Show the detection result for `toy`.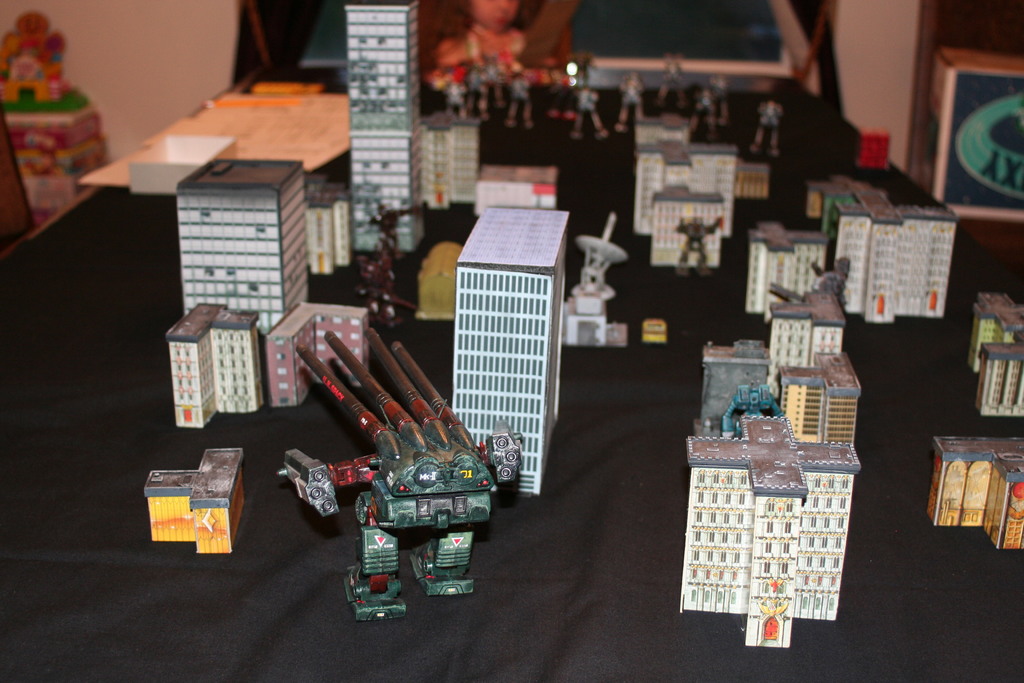
(563,84,613,147).
